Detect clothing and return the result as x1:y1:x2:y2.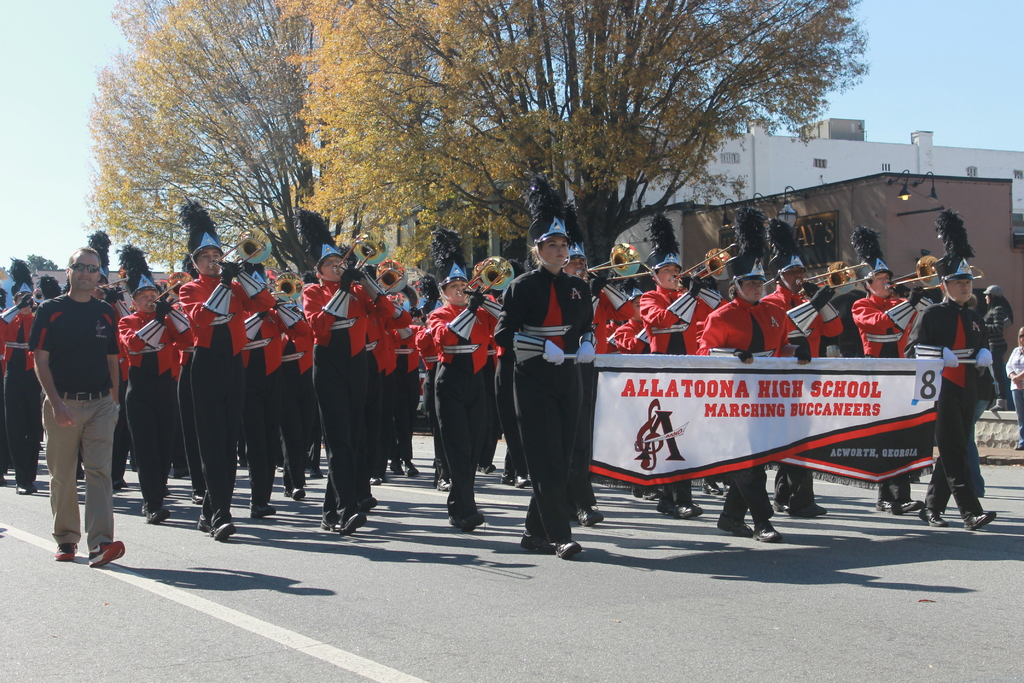
697:296:807:522.
